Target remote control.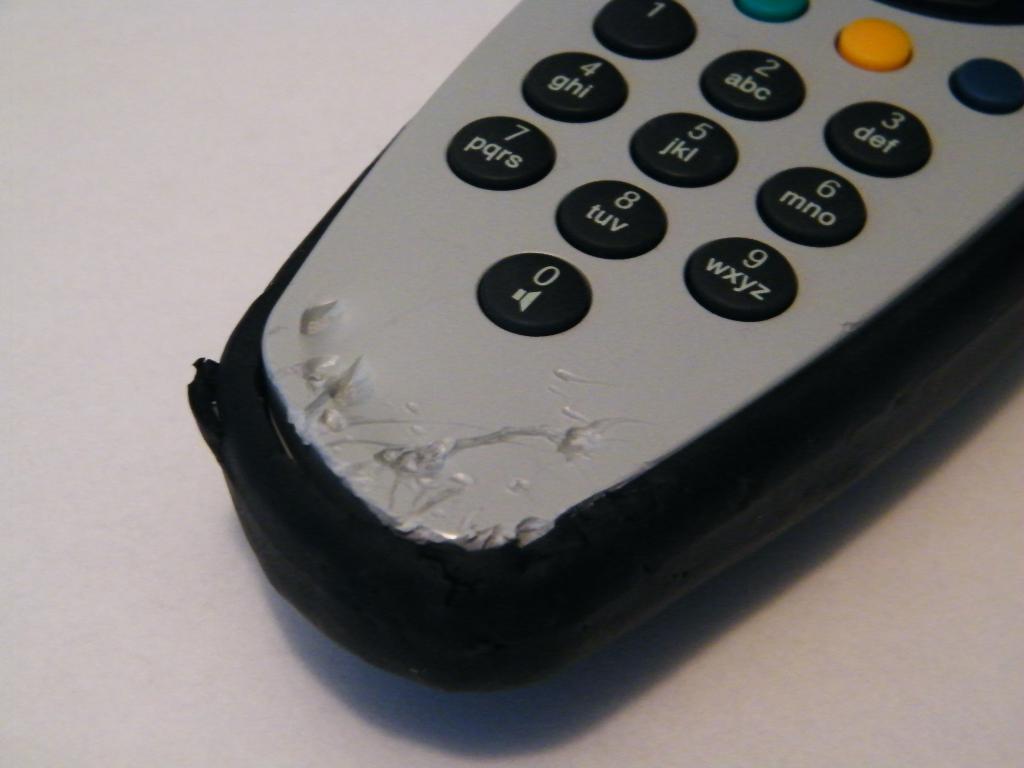
Target region: detection(189, 0, 1023, 682).
